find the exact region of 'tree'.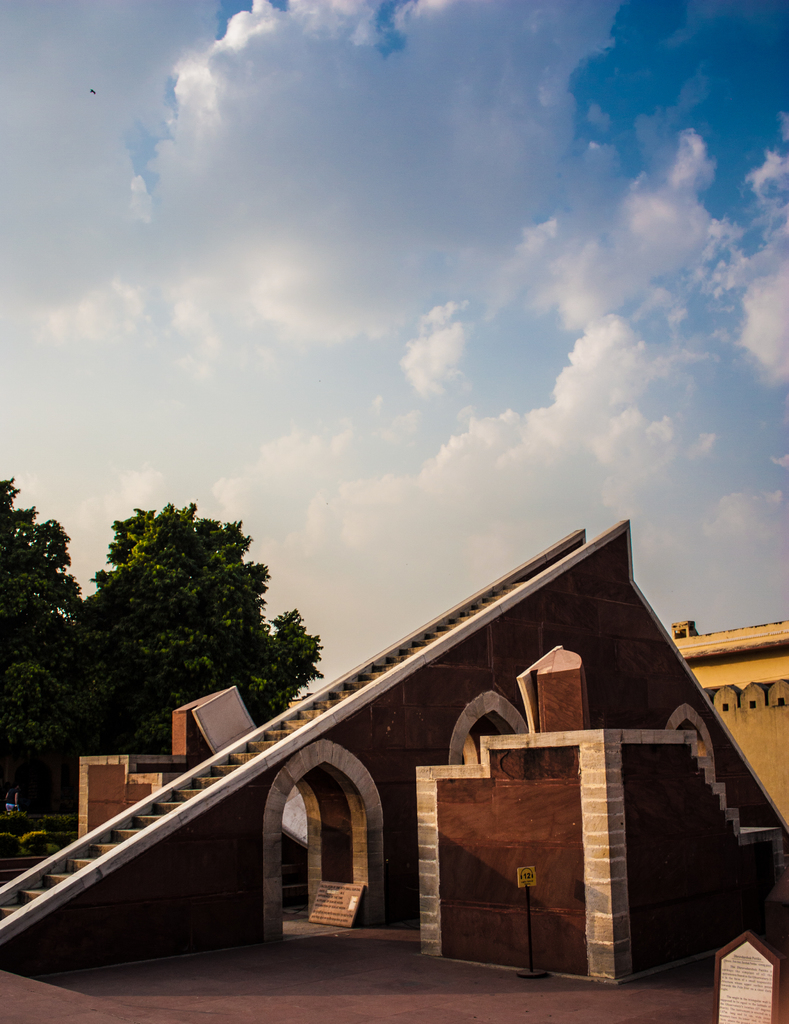
Exact region: 83/493/286/710.
